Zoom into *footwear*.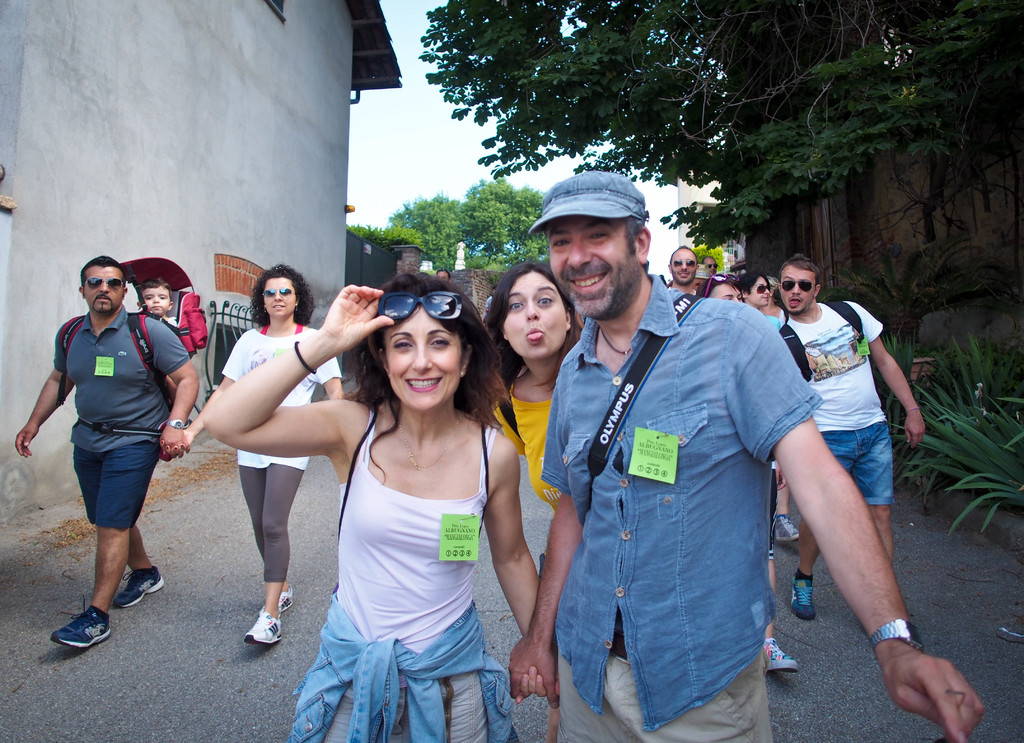
Zoom target: detection(49, 602, 112, 650).
